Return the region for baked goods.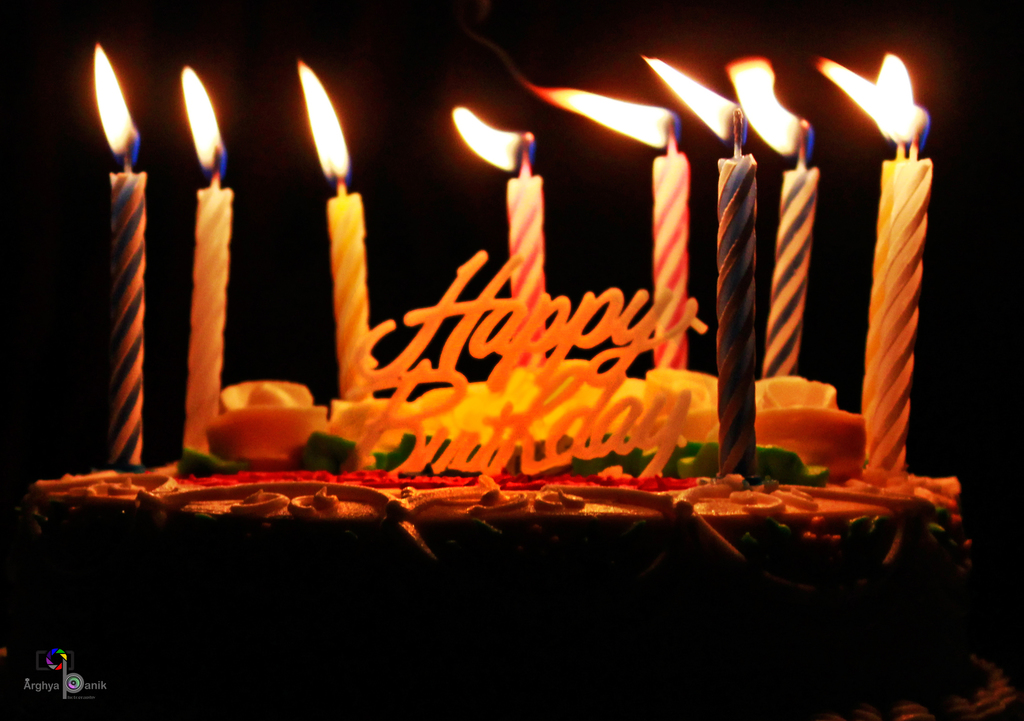
19:351:975:719.
